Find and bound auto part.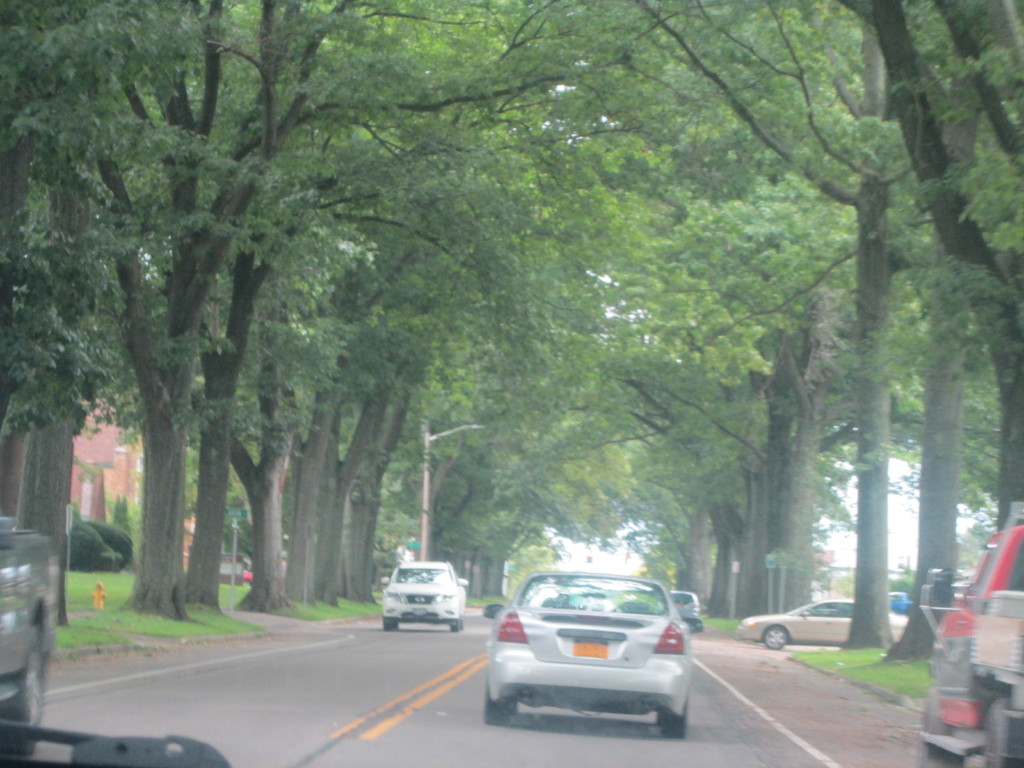
Bound: 648, 695, 689, 741.
